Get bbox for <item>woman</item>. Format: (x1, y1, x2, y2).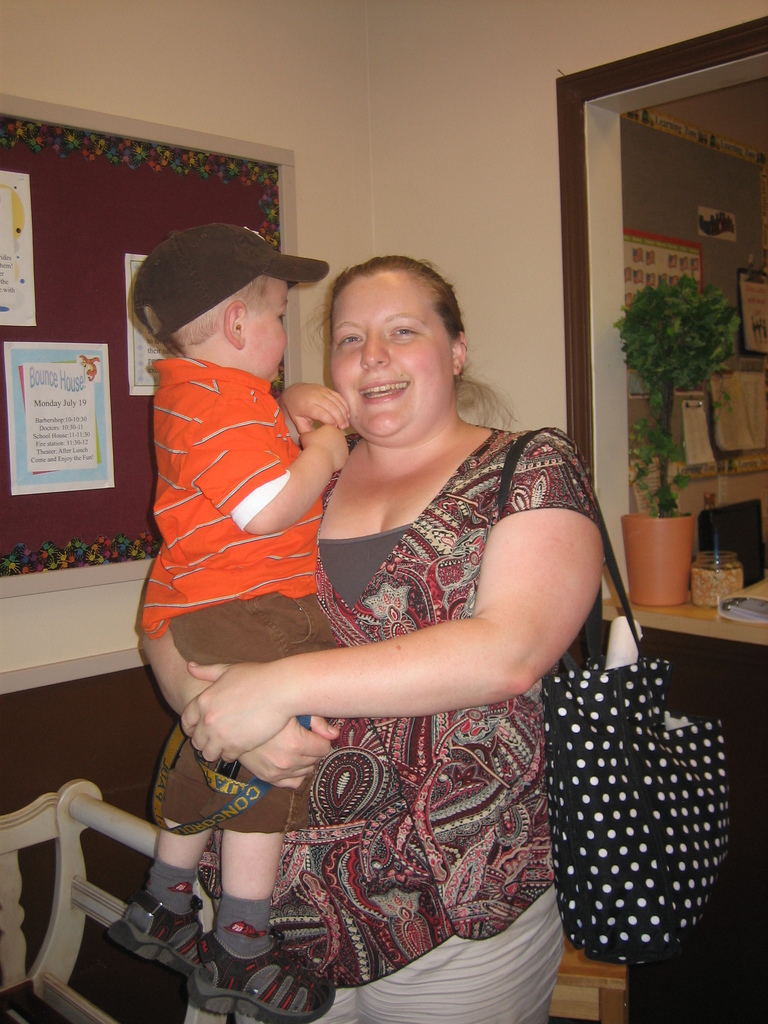
(152, 221, 586, 1023).
